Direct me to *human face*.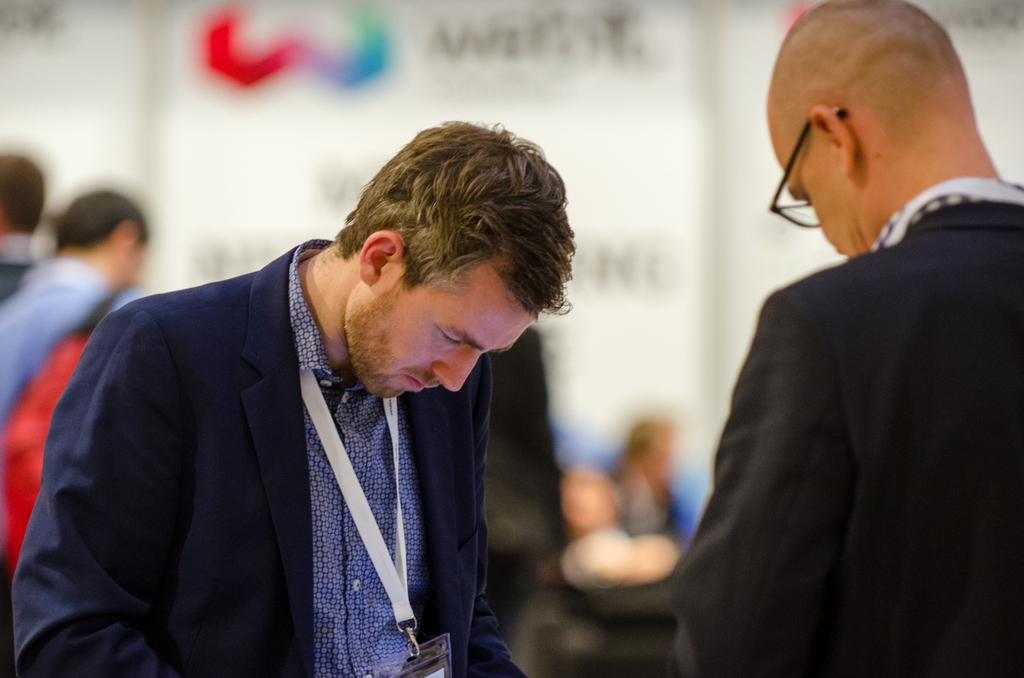
Direction: [769,133,847,258].
